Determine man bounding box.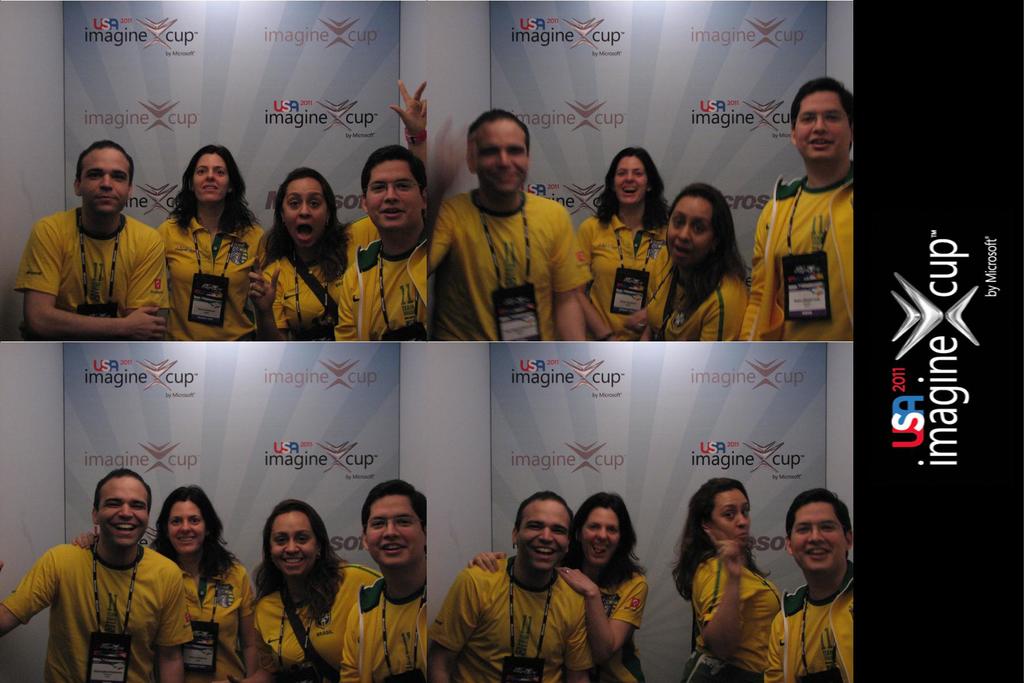
Determined: [430,488,594,682].
